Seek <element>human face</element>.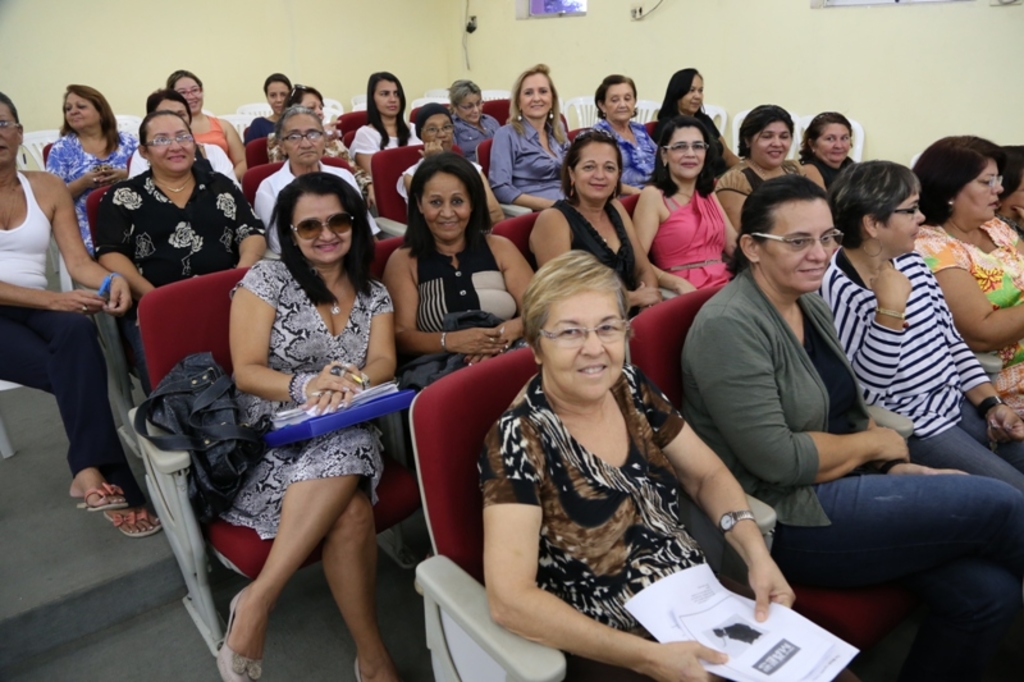
266/75/285/113.
